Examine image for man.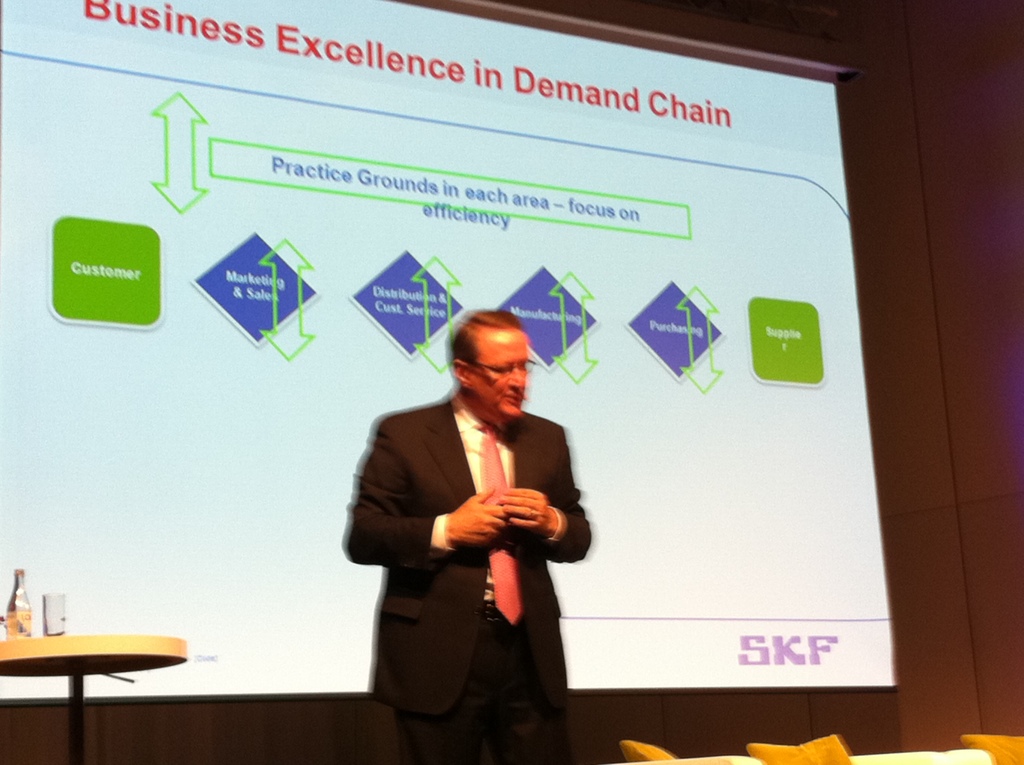
Examination result: l=328, t=298, r=605, b=737.
